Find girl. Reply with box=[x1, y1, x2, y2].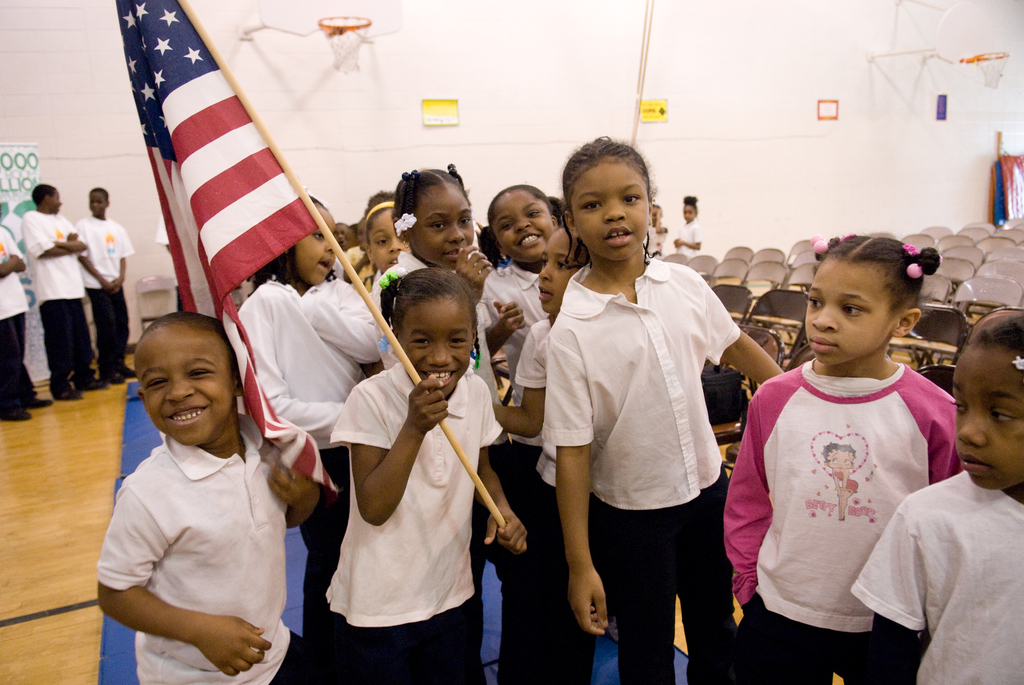
box=[671, 196, 701, 254].
